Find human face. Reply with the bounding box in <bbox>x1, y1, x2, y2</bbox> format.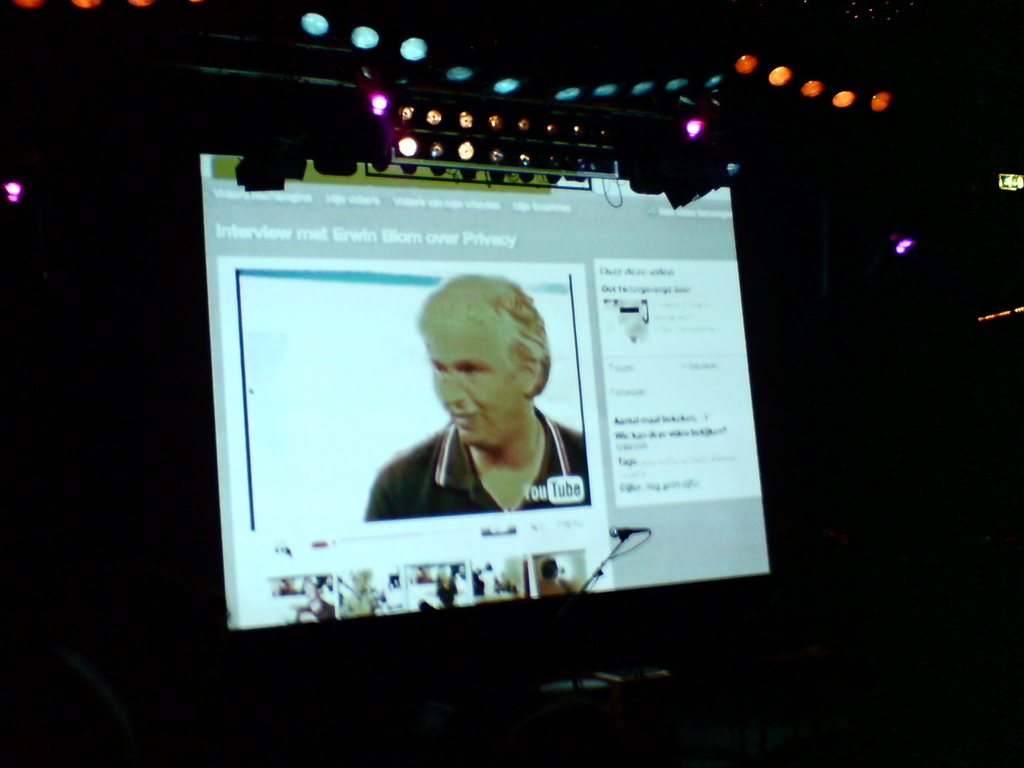
<bbox>430, 321, 518, 442</bbox>.
